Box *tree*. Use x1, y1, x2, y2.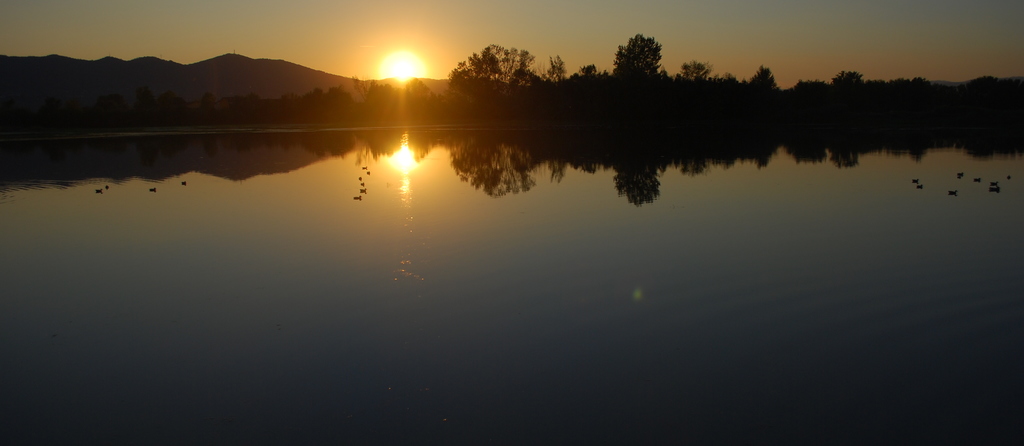
669, 61, 721, 92.
